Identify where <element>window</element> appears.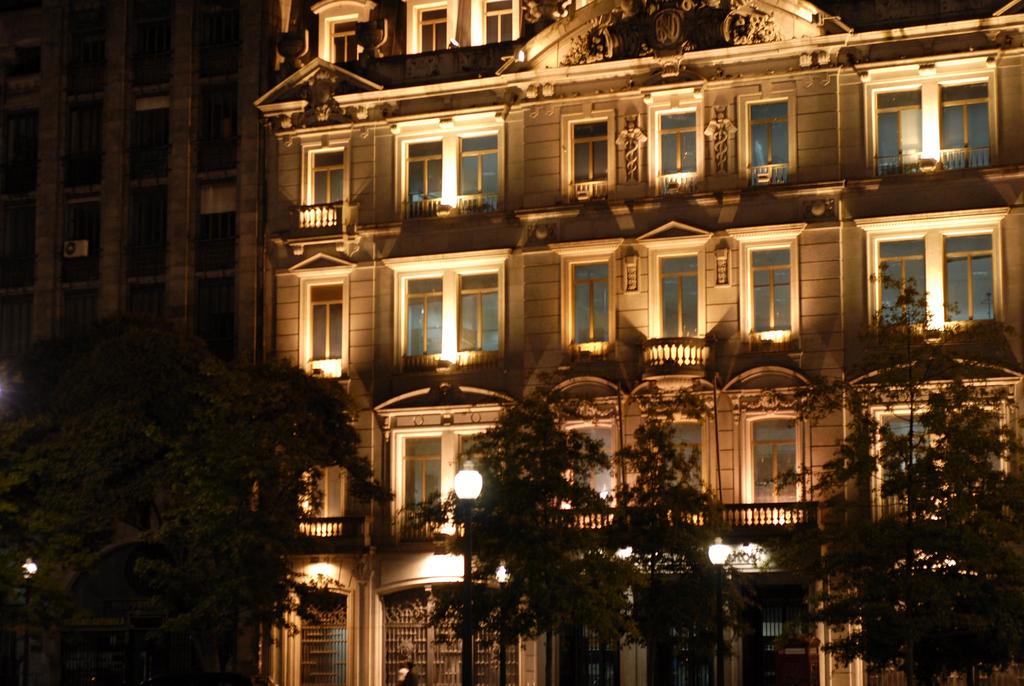
Appears at bbox=[300, 270, 349, 382].
